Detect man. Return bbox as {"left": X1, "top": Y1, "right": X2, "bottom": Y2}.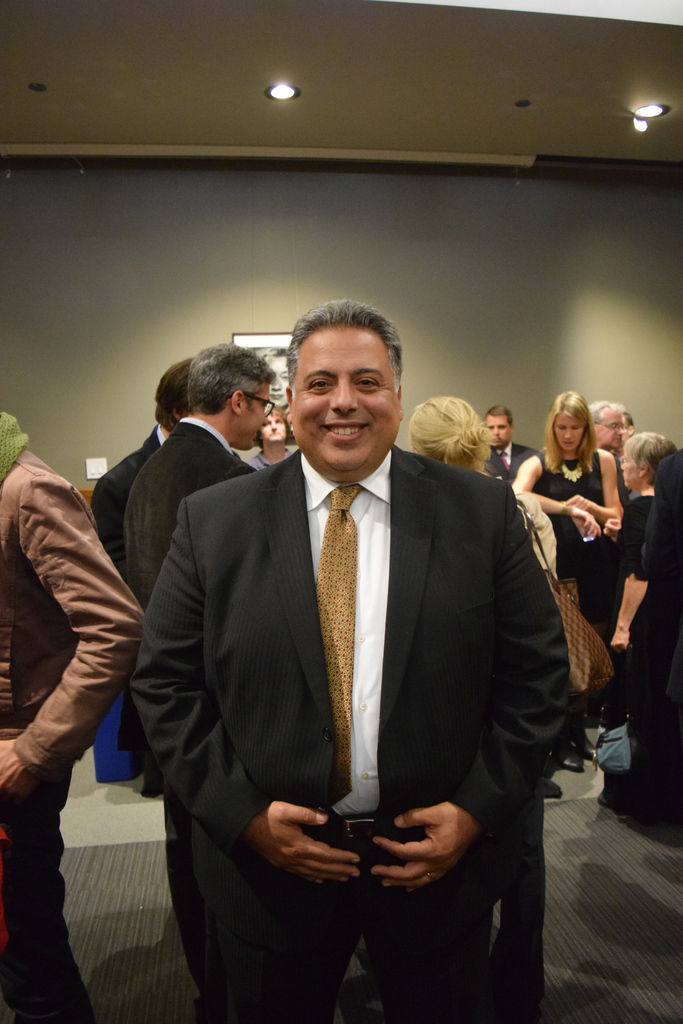
{"left": 588, "top": 399, "right": 626, "bottom": 452}.
